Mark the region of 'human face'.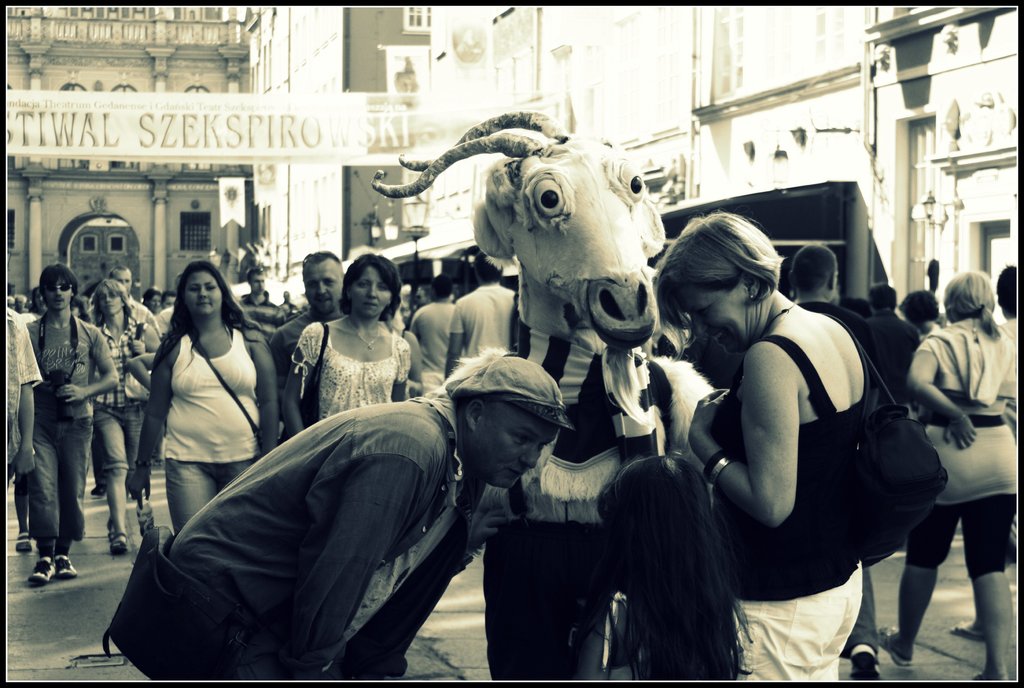
Region: x1=95, y1=286, x2=124, y2=316.
